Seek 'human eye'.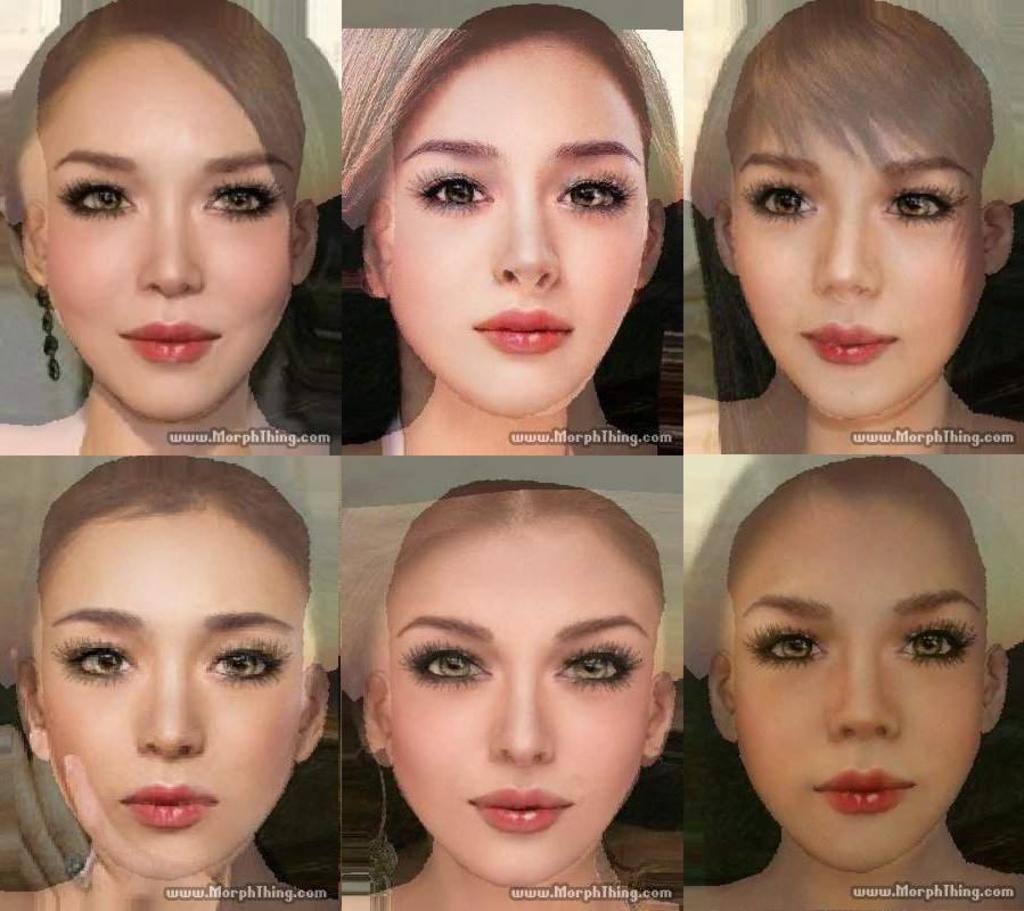
box=[550, 638, 642, 693].
